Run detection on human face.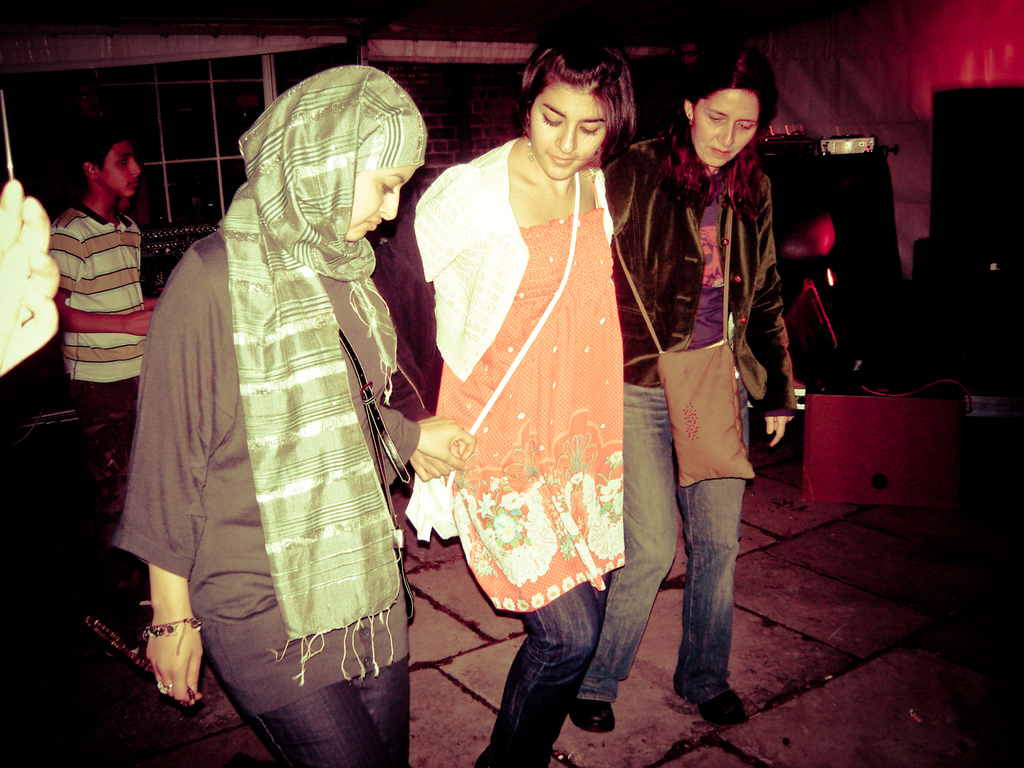
Result: 95,136,140,196.
